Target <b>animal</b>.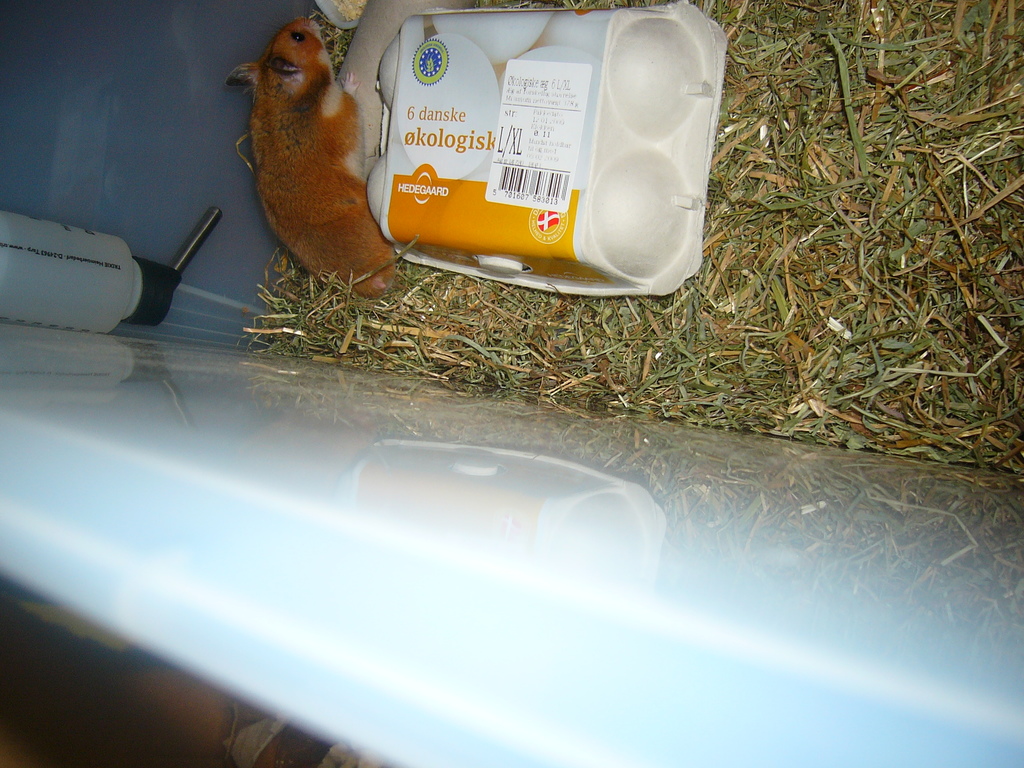
Target region: 221 16 399 304.
